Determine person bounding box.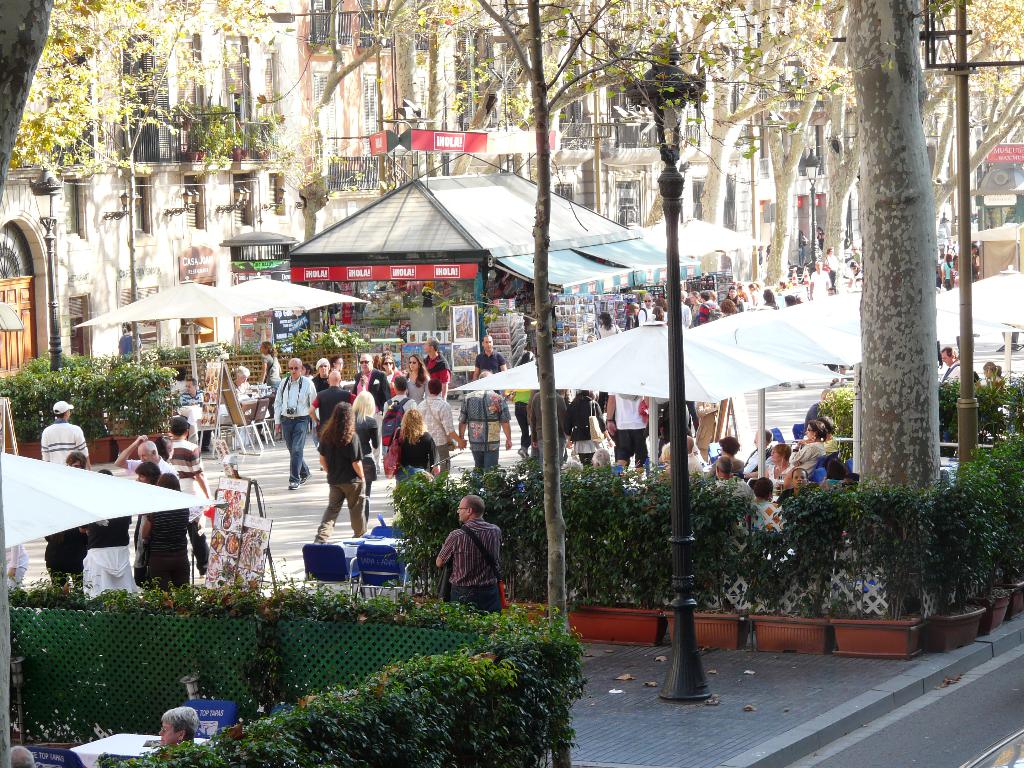
Determined: [left=109, top=433, right=184, bottom=479].
